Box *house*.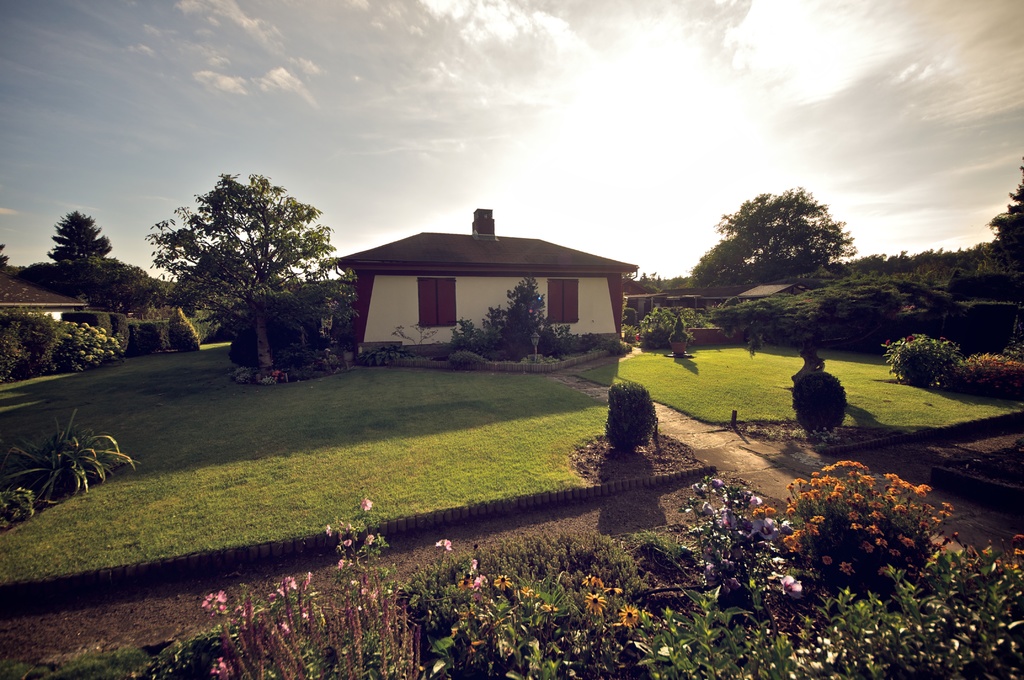
Rect(333, 209, 637, 358).
